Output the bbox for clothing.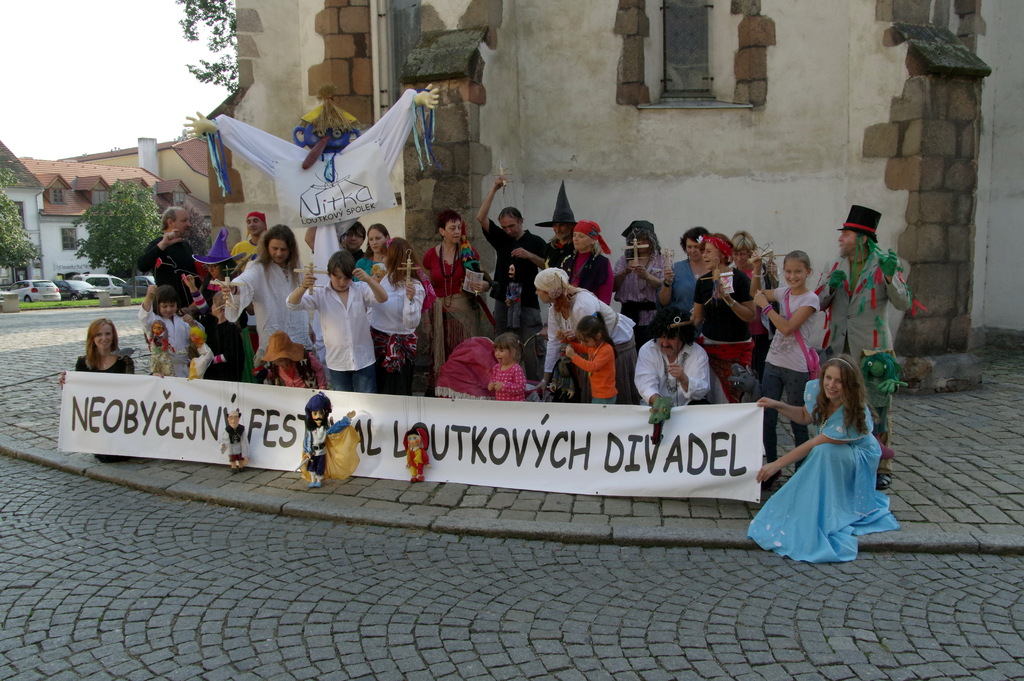
bbox=[490, 361, 527, 400].
